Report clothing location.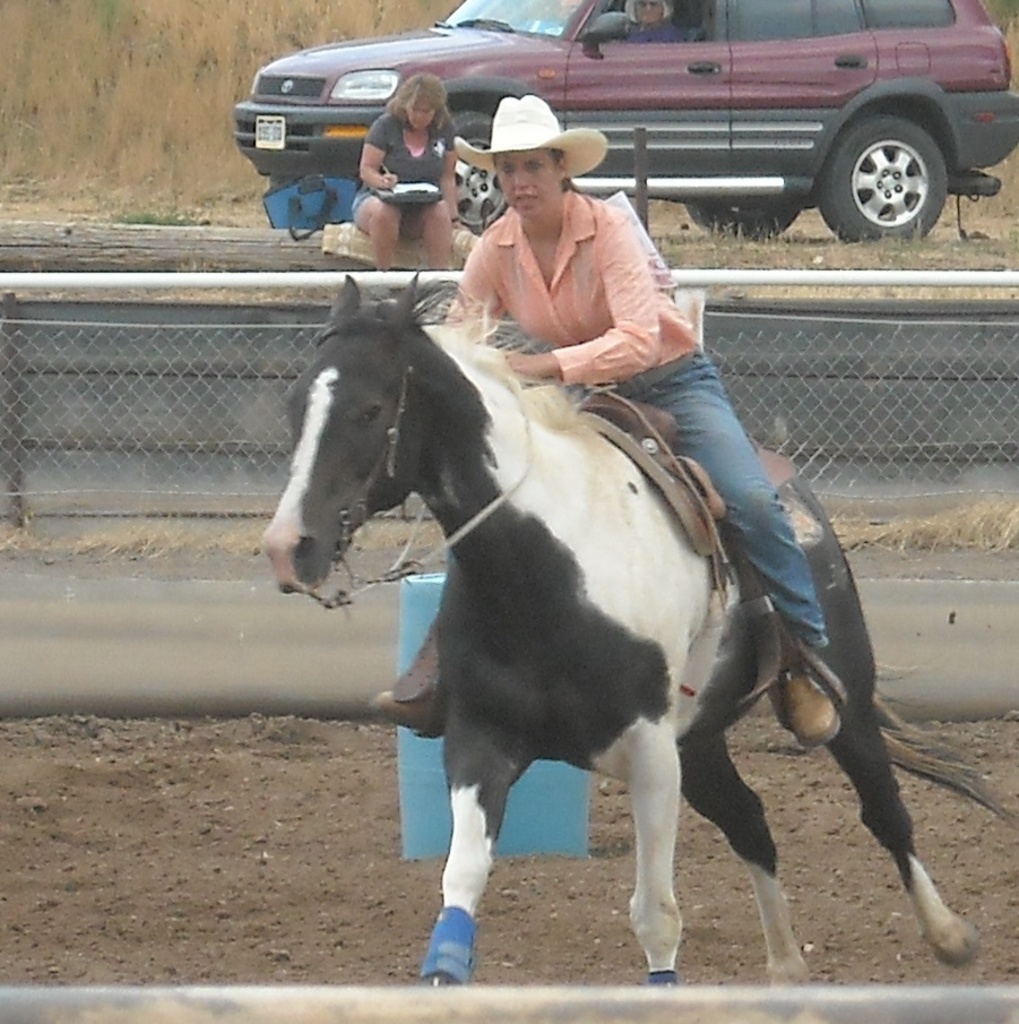
Report: bbox=[361, 106, 456, 224].
